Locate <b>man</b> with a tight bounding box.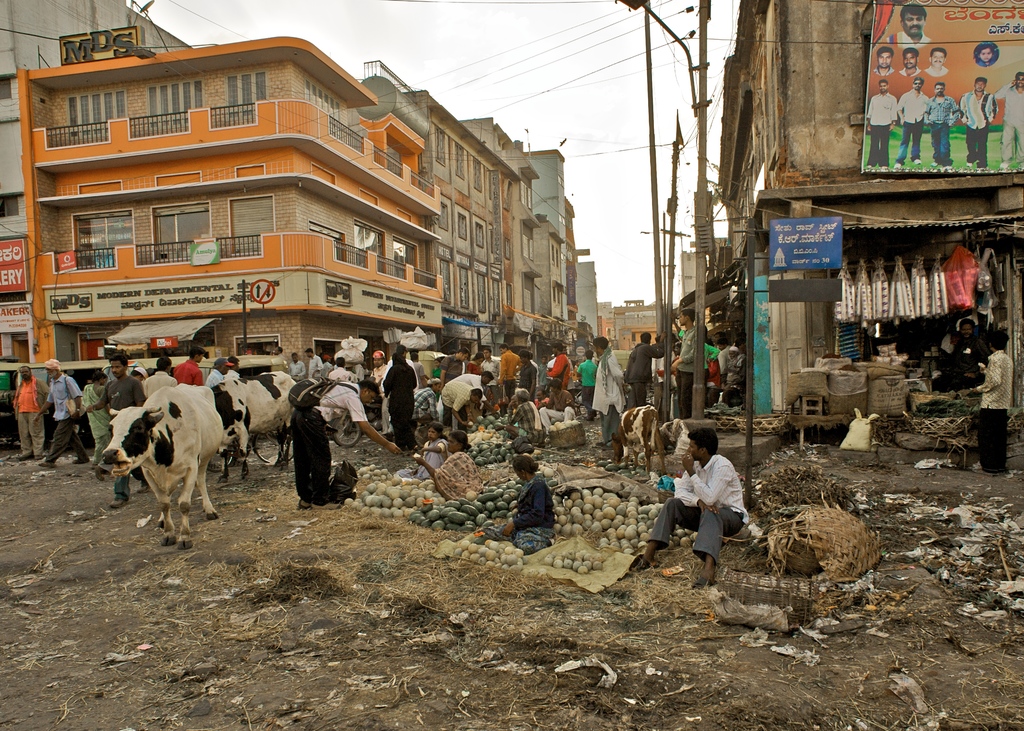
x1=592, y1=336, x2=623, y2=467.
